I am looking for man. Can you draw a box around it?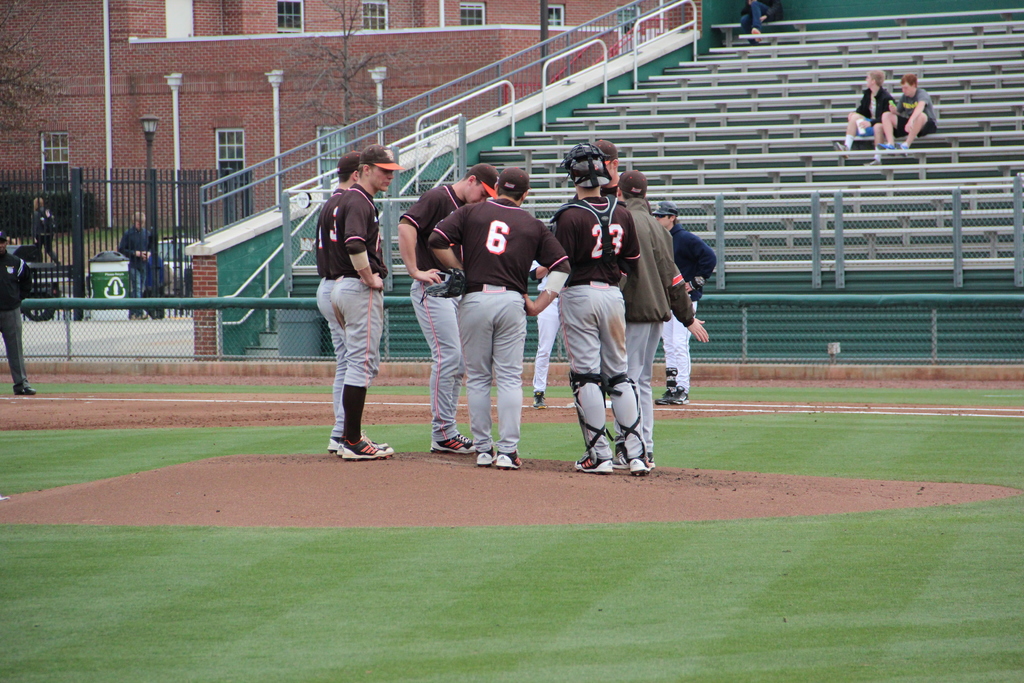
Sure, the bounding box is (528,259,562,410).
